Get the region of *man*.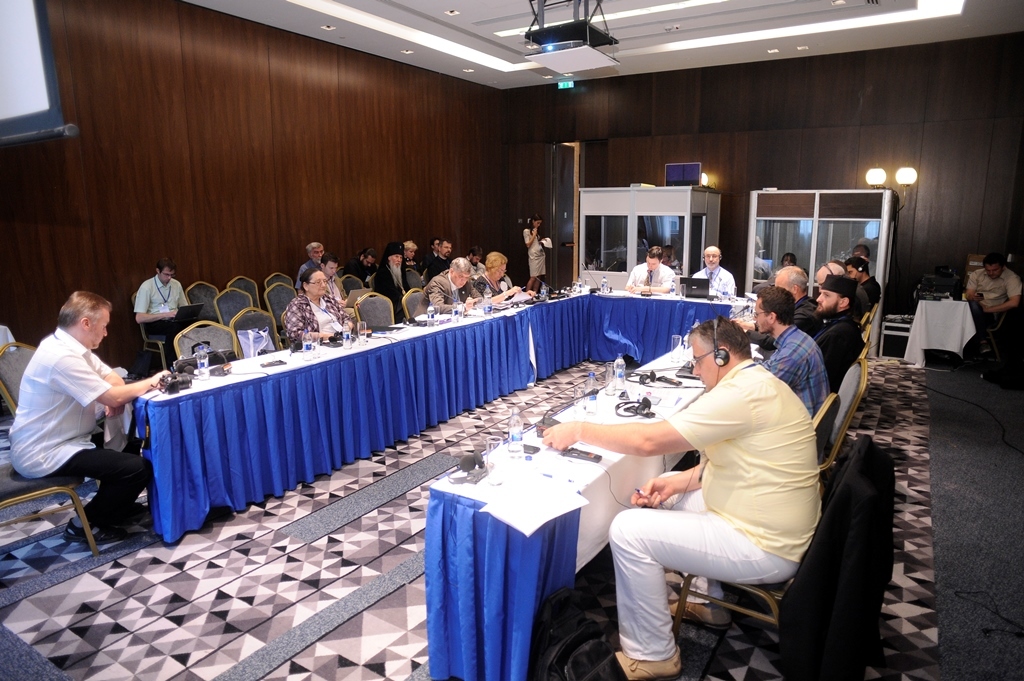
select_region(352, 251, 375, 279).
